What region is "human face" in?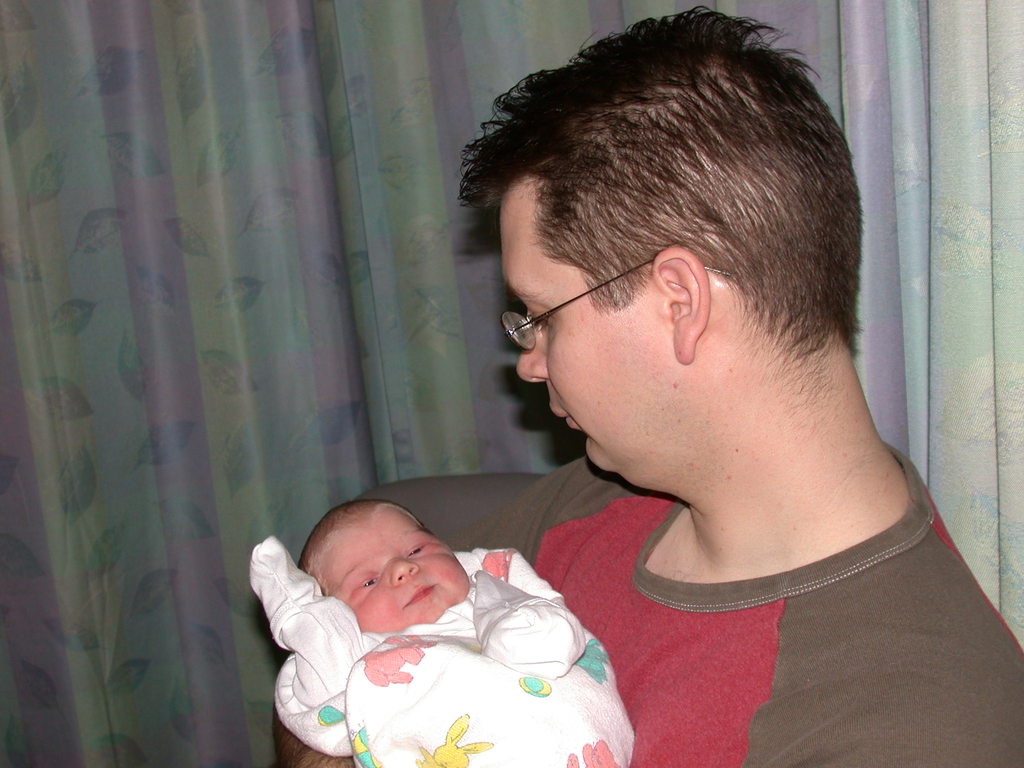
333 518 463 626.
